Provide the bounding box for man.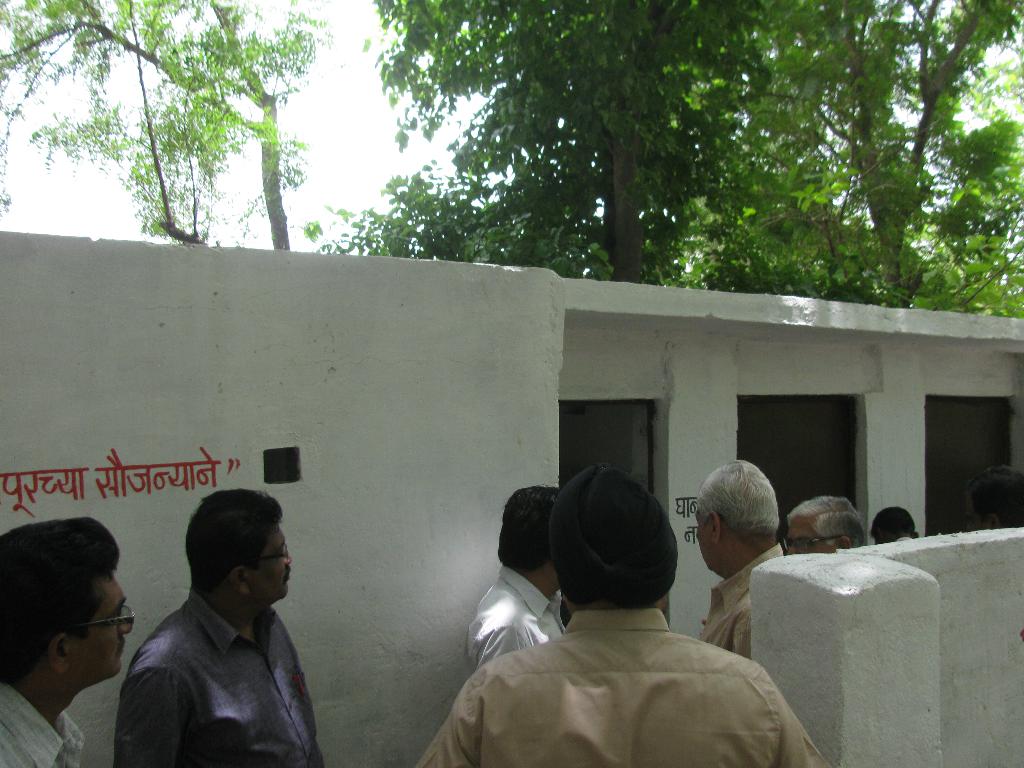
bbox=(785, 495, 868, 554).
